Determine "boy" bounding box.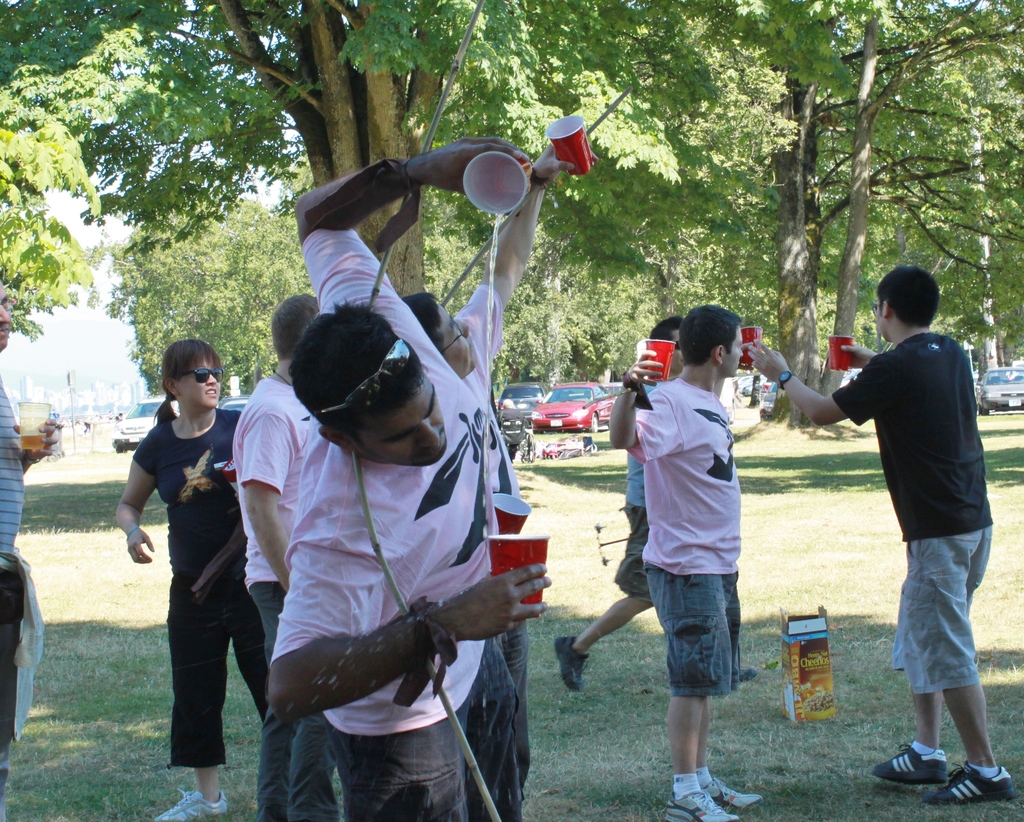
Determined: x1=750 y1=258 x2=1023 y2=805.
